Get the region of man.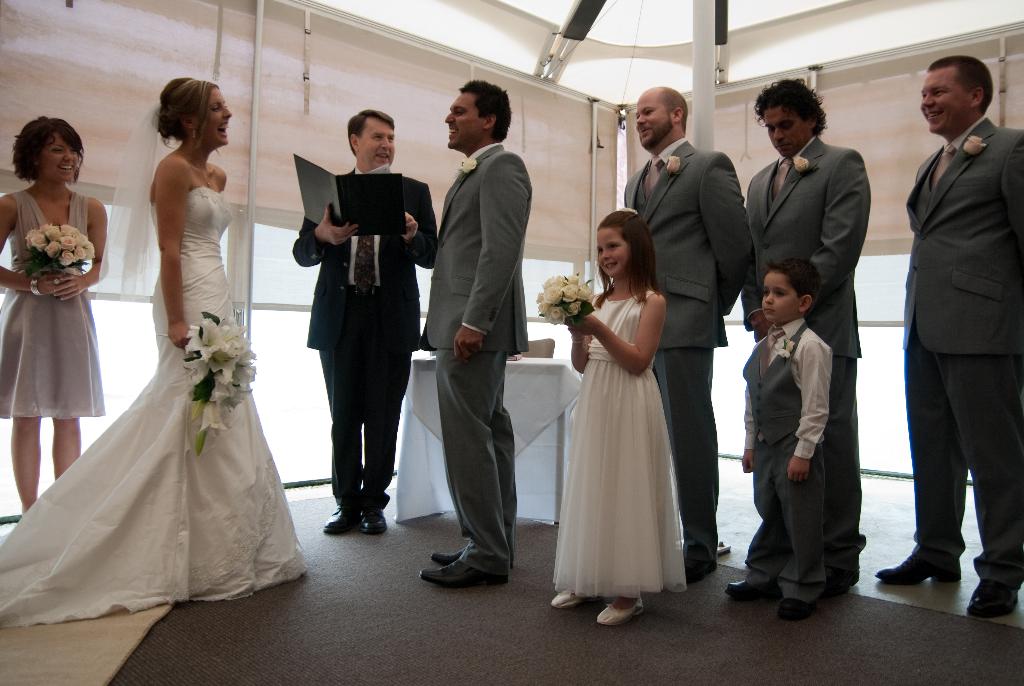
289,105,440,538.
